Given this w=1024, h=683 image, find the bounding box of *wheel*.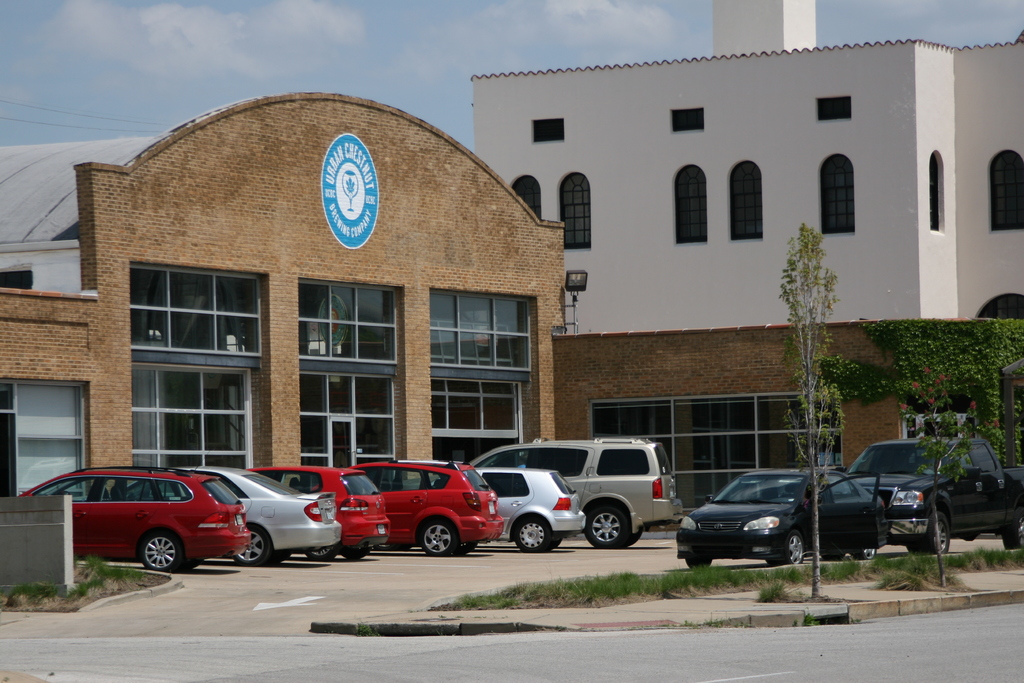
bbox=[557, 530, 566, 543].
